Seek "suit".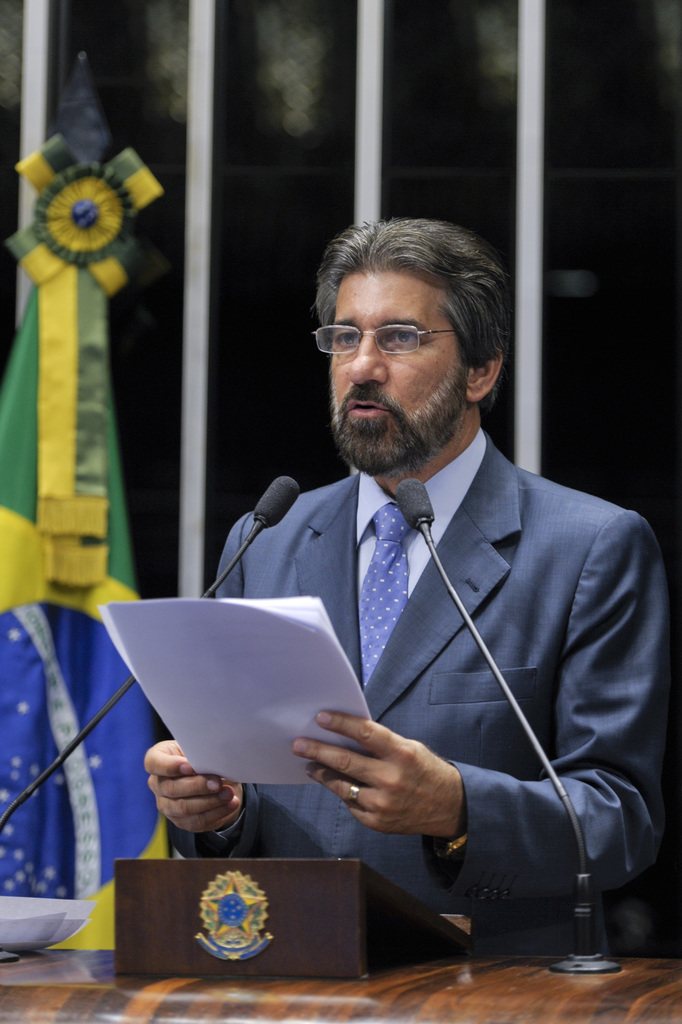
<box>218,384,646,944</box>.
